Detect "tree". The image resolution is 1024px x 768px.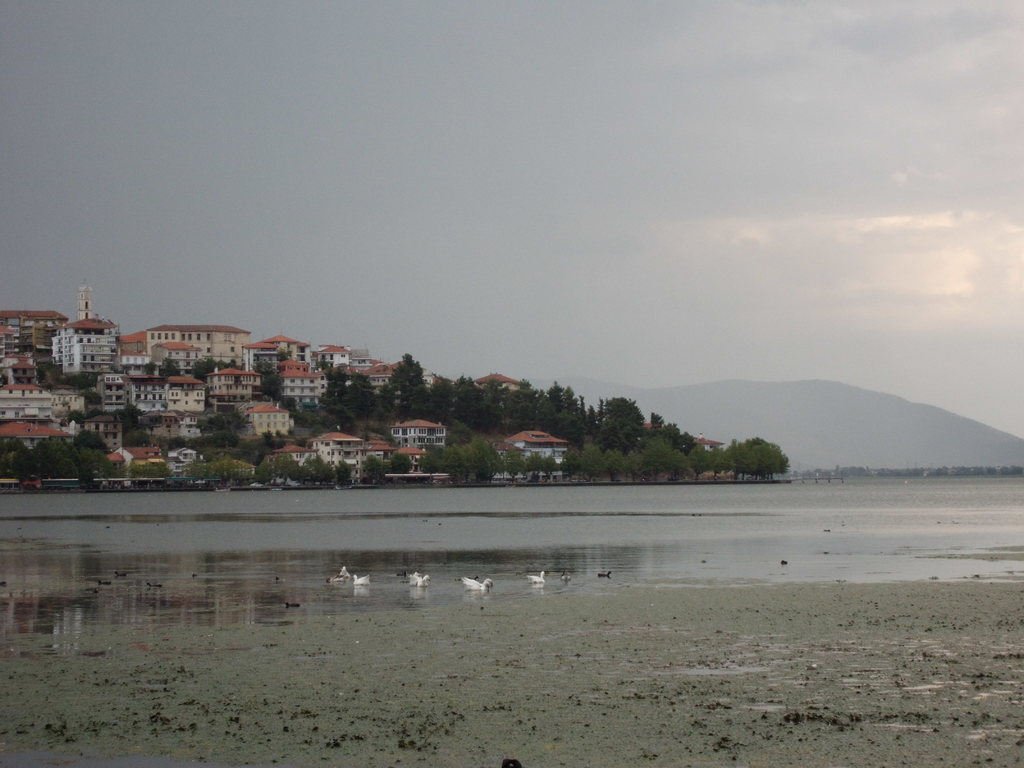
rect(0, 341, 794, 485).
